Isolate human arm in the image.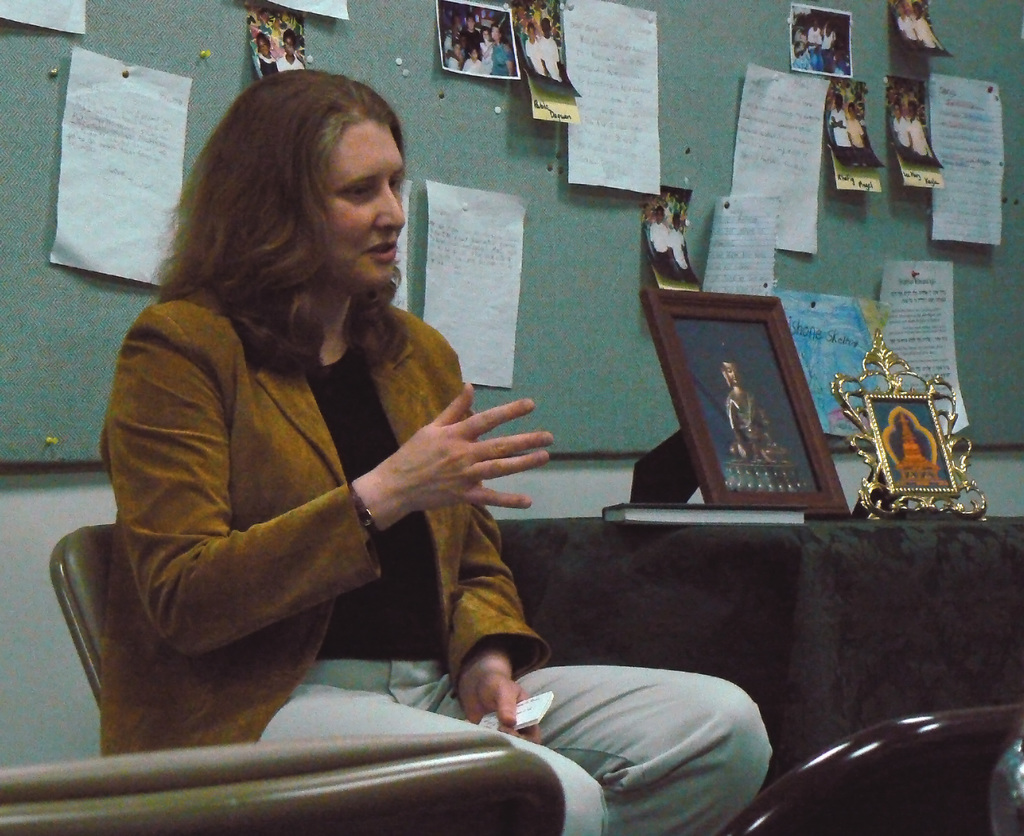
Isolated region: rect(524, 40, 533, 72).
